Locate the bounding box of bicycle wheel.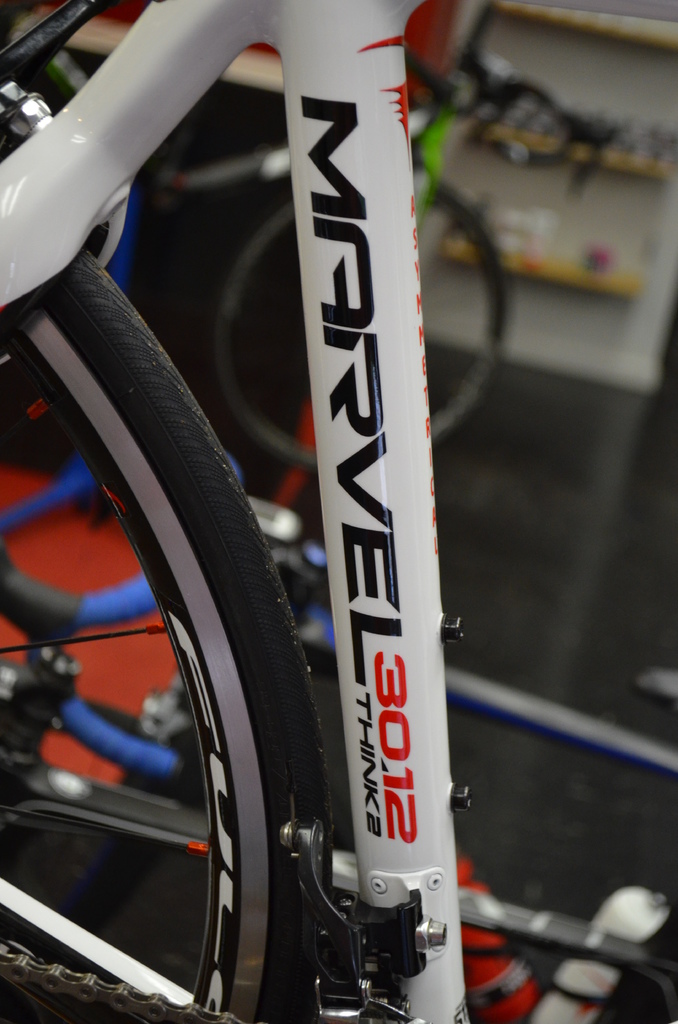
Bounding box: pyautogui.locateOnScreen(205, 169, 497, 461).
